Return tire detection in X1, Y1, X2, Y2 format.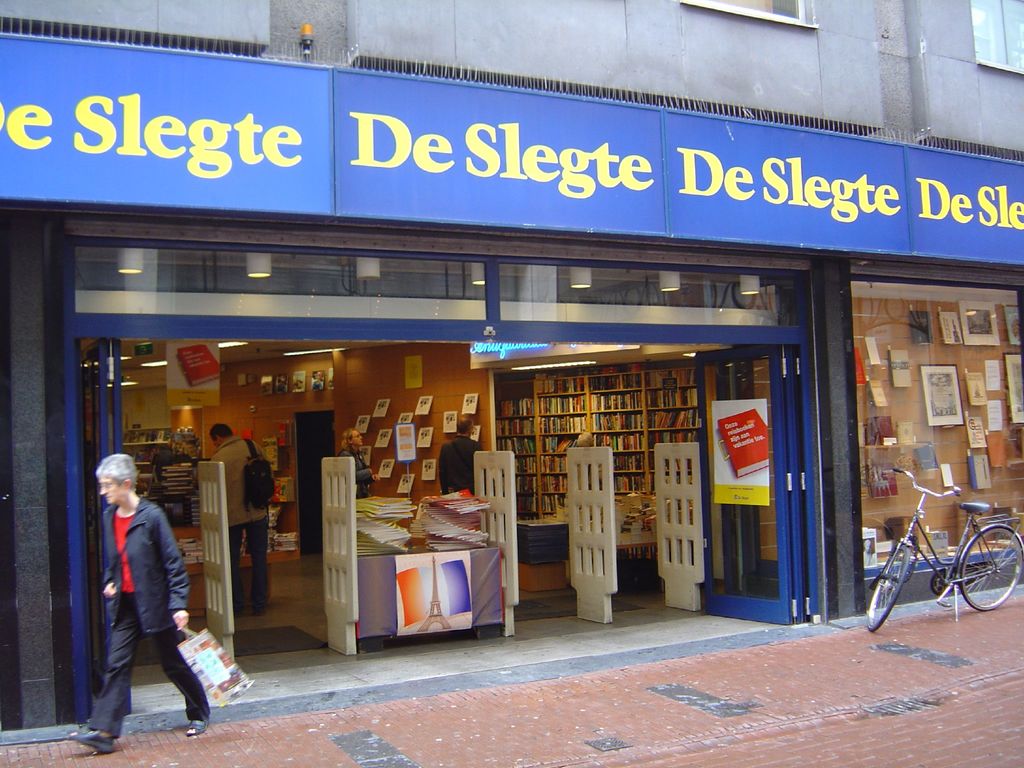
953, 526, 1023, 612.
